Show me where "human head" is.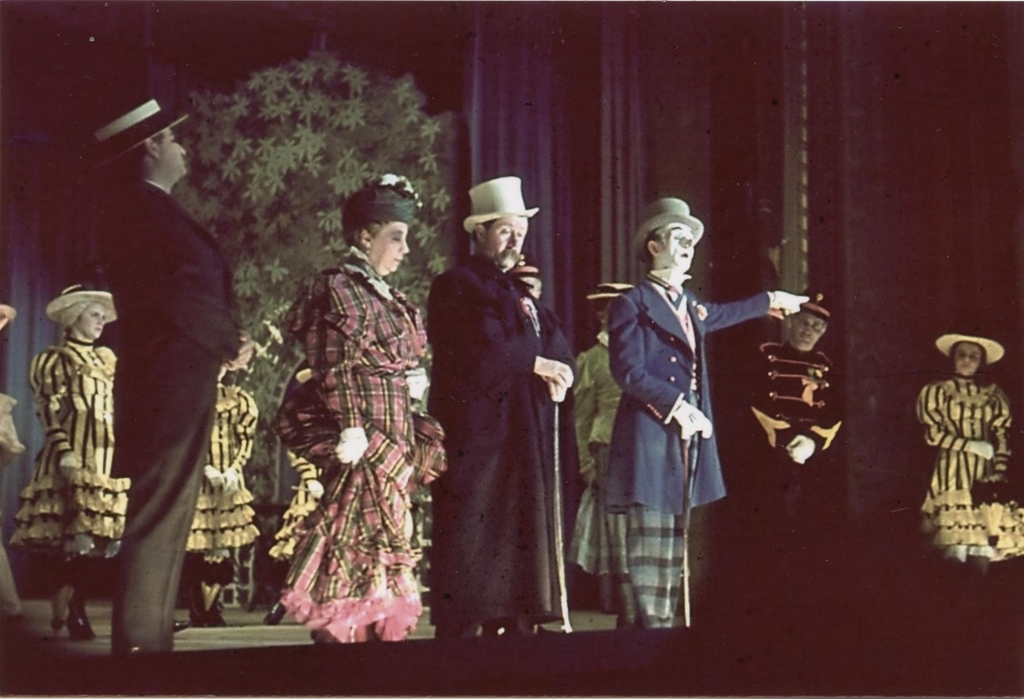
"human head" is at {"x1": 928, "y1": 328, "x2": 1008, "y2": 376}.
